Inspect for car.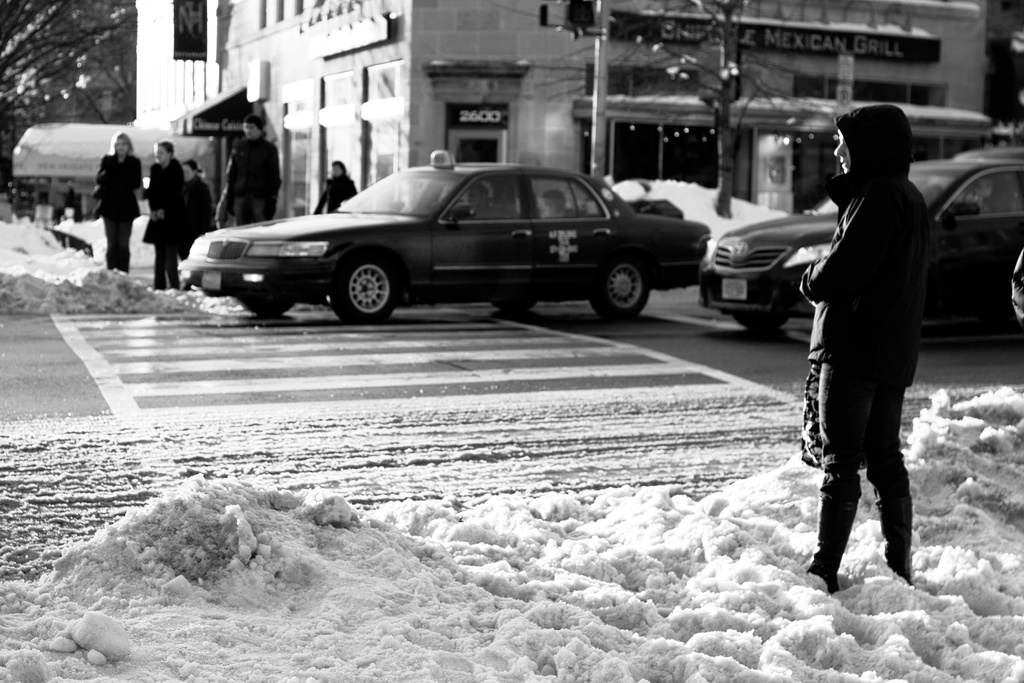
Inspection: bbox(184, 154, 733, 325).
